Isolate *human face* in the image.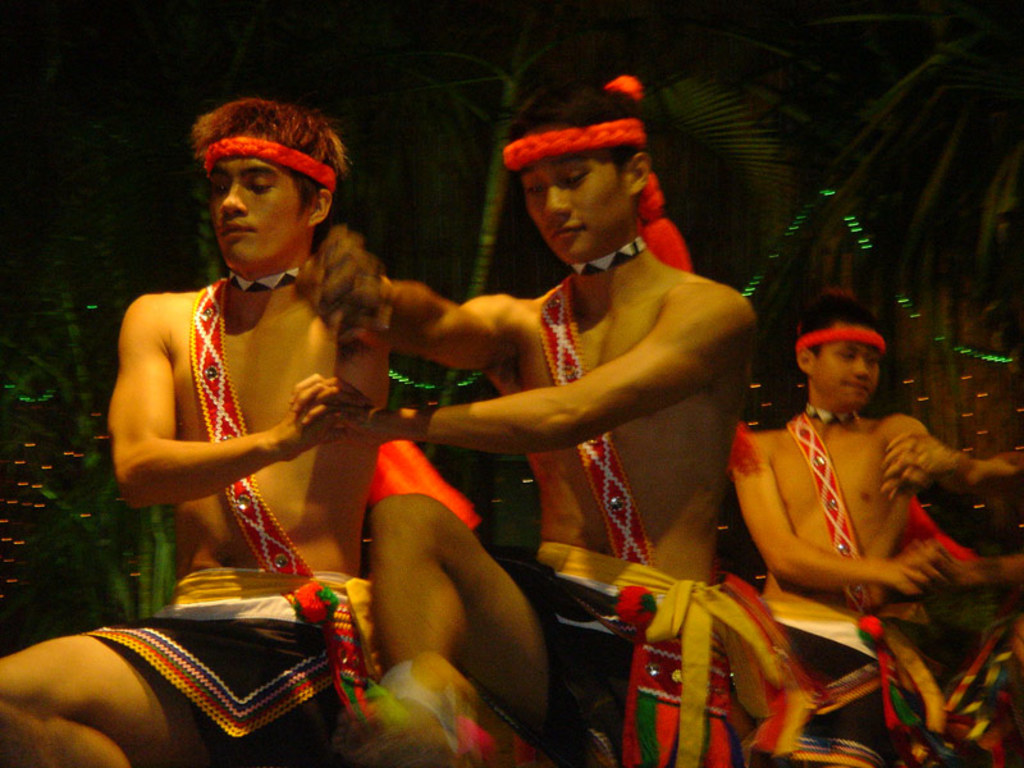
Isolated region: {"x1": 814, "y1": 324, "x2": 882, "y2": 407}.
